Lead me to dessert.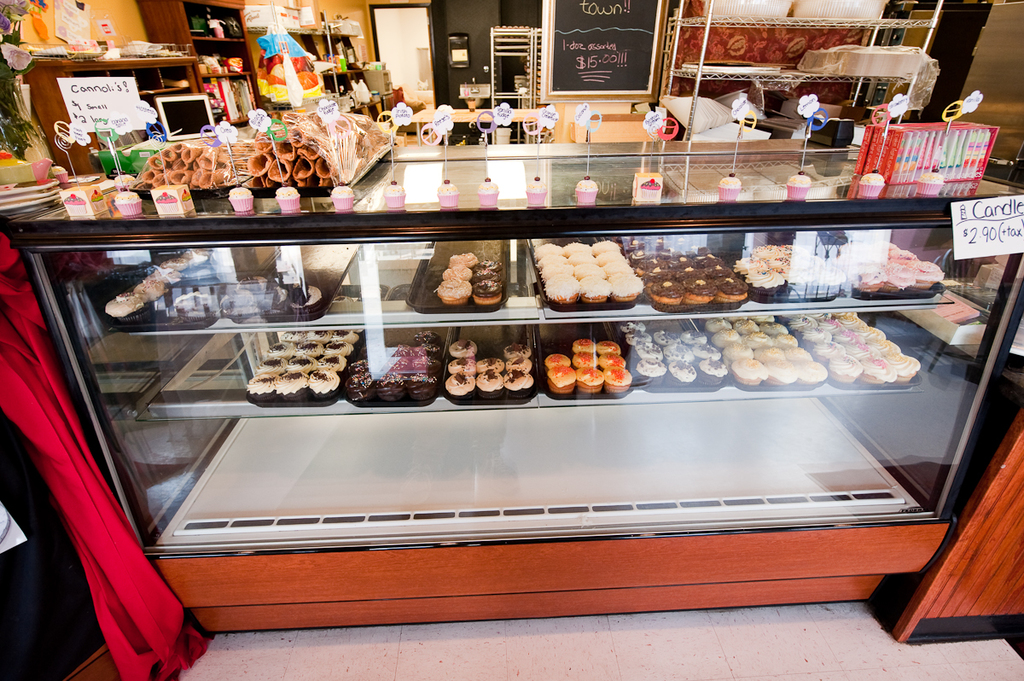
Lead to bbox=(705, 361, 720, 379).
